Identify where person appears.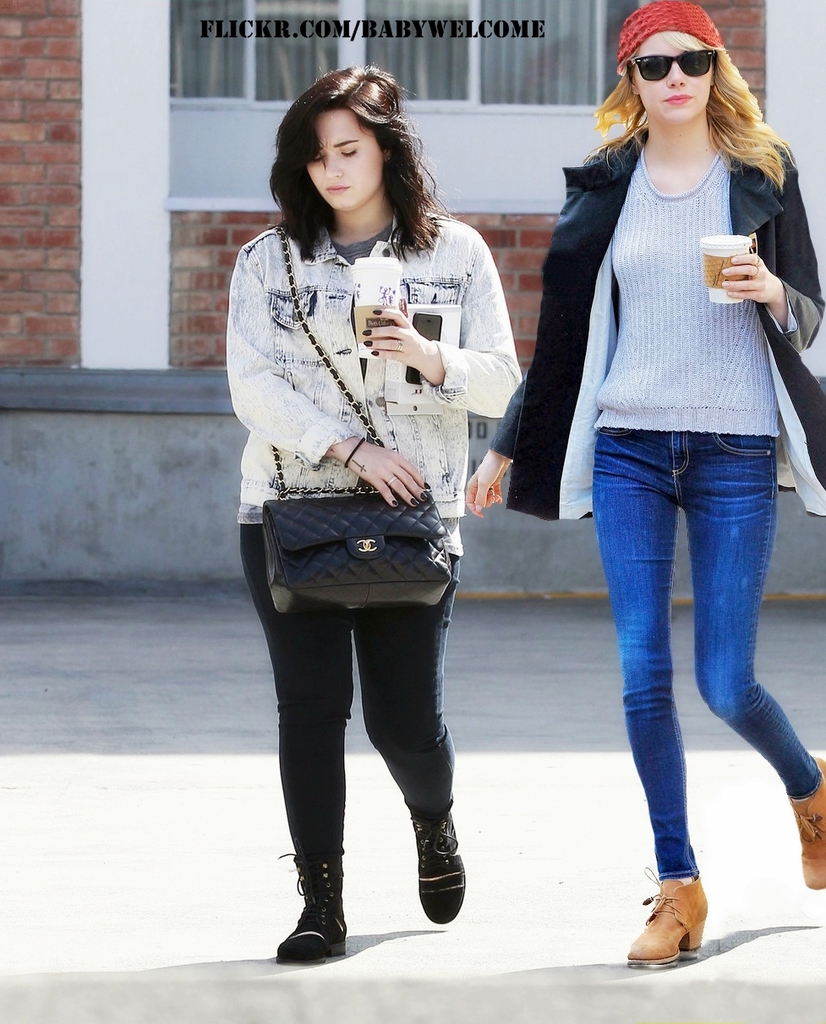
Appears at [x1=238, y1=32, x2=494, y2=1023].
